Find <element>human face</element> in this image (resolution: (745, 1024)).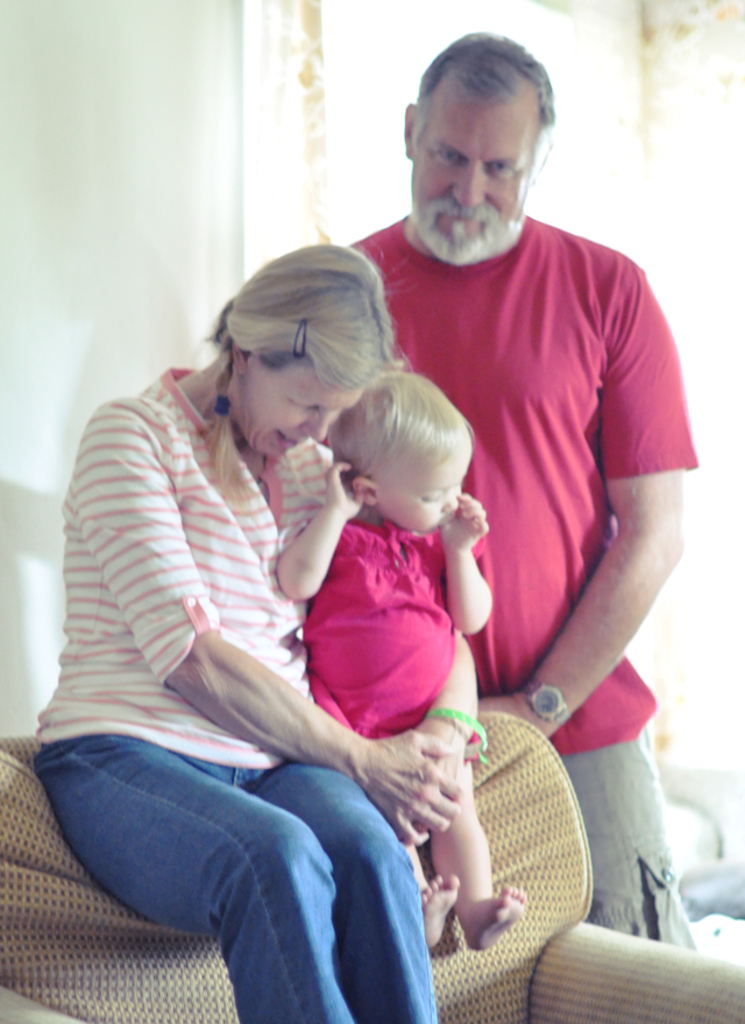
409/99/537/263.
